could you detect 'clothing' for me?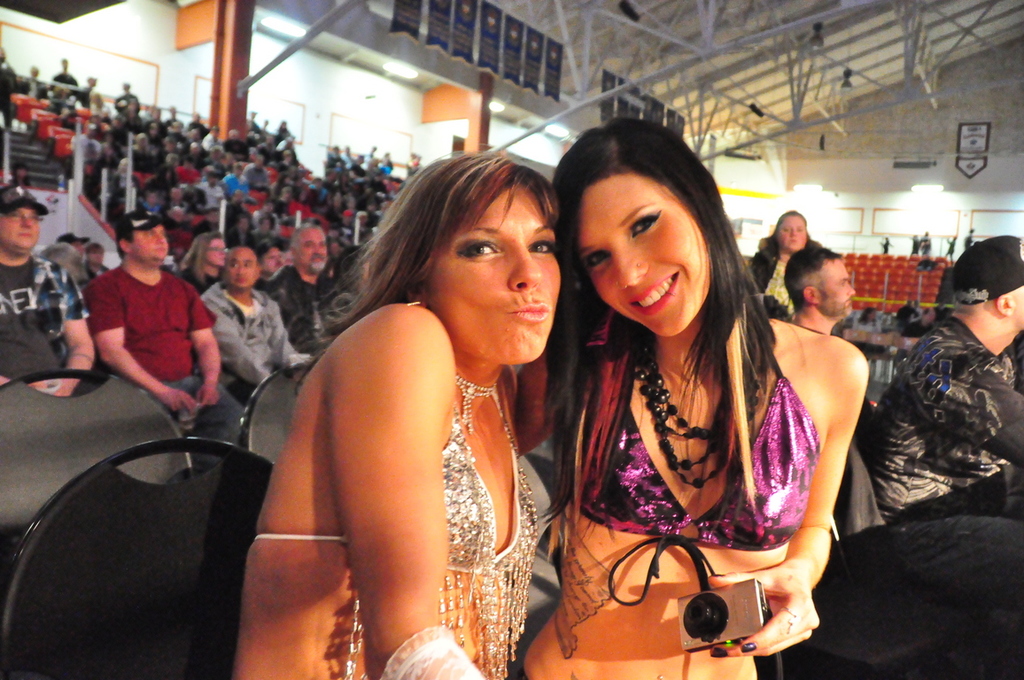
Detection result: [15, 77, 47, 98].
